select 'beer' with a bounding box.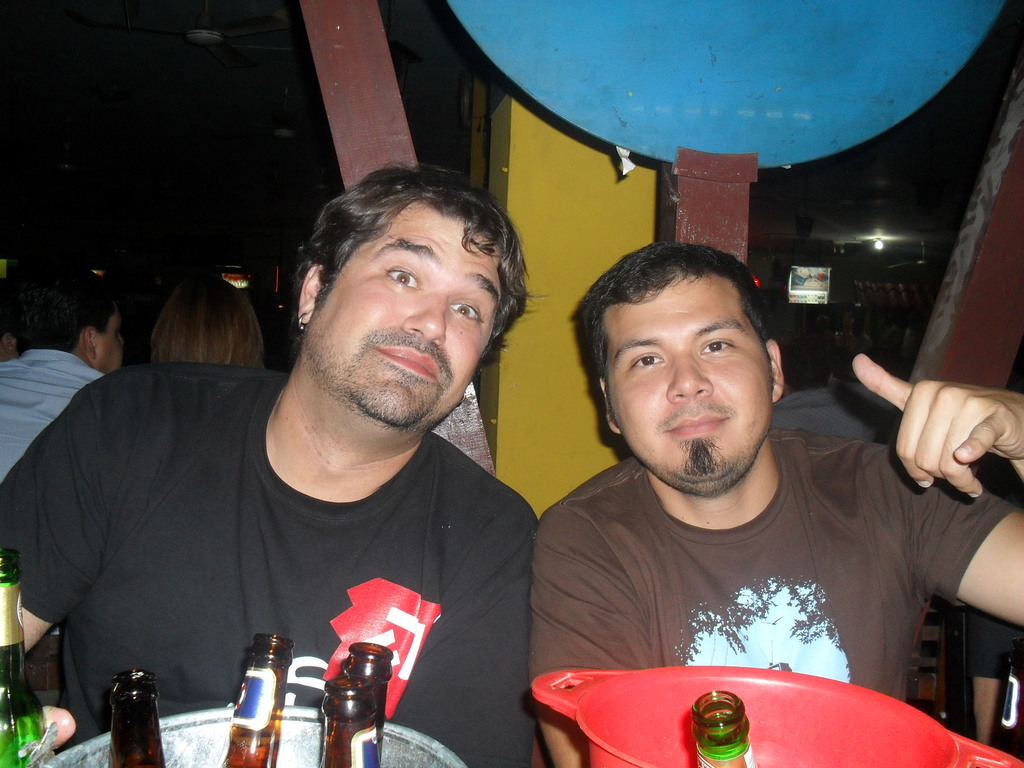
l=0, t=559, r=55, b=767.
